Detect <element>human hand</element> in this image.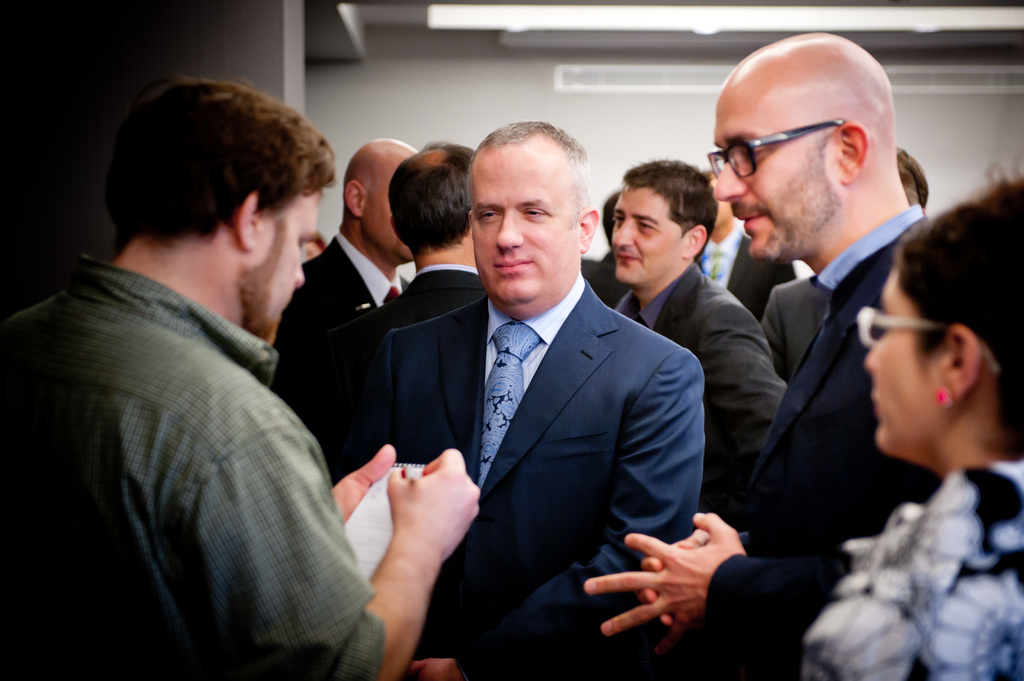
Detection: locate(330, 442, 397, 523).
